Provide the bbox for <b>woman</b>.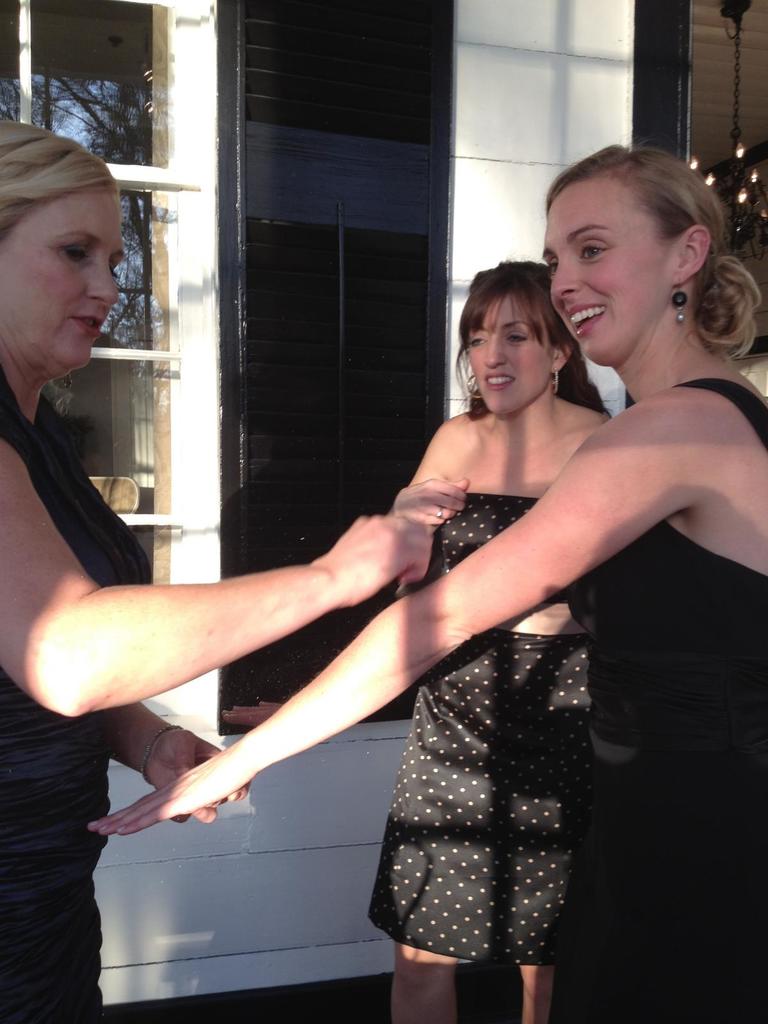
box(0, 116, 429, 1022).
